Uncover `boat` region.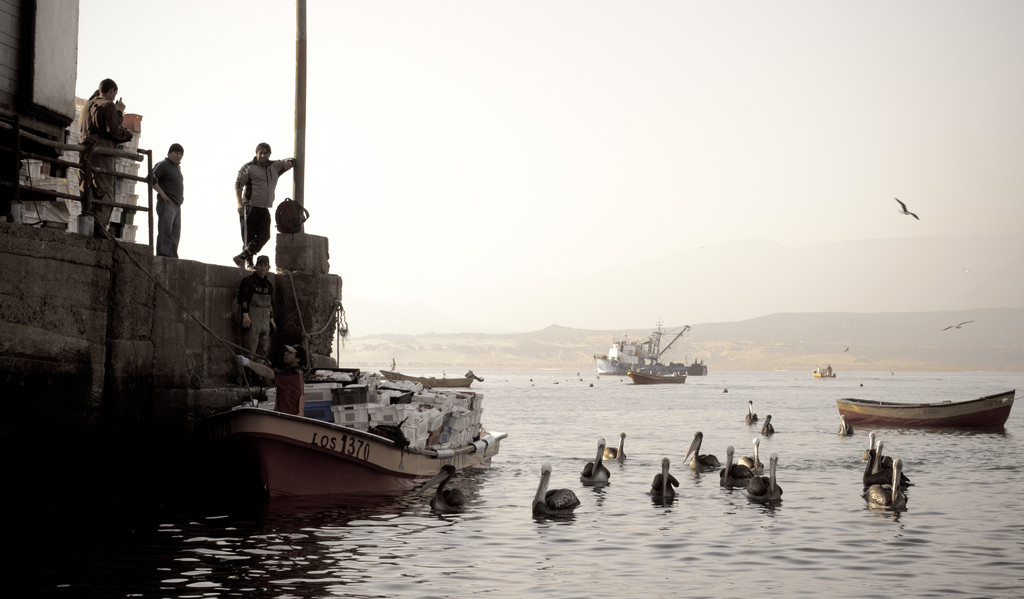
Uncovered: Rect(833, 376, 1023, 446).
